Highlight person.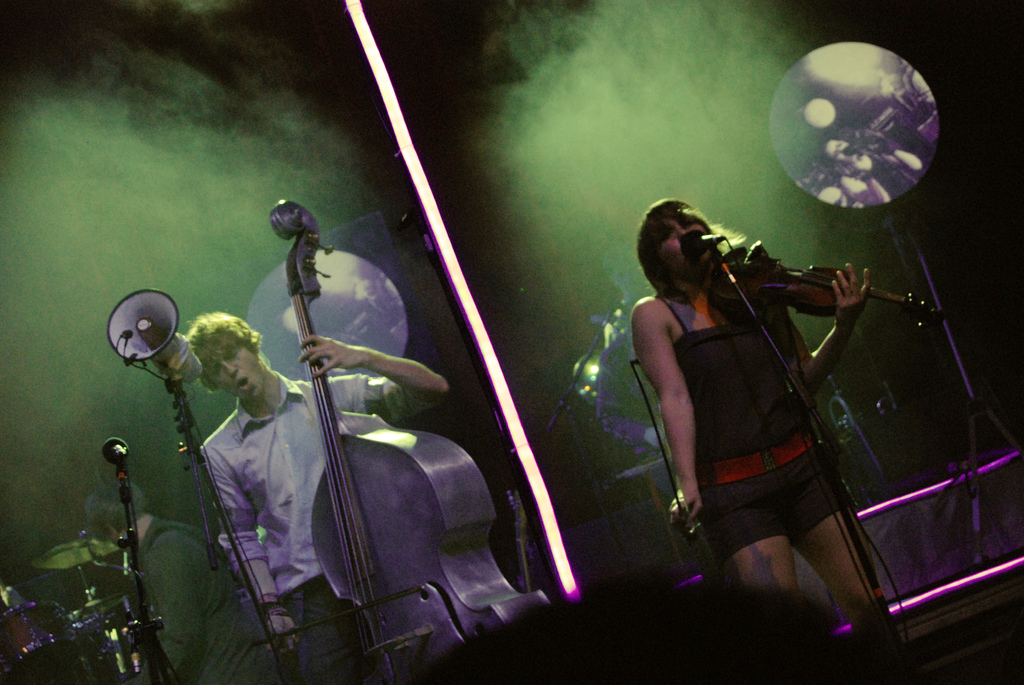
Highlighted region: <bbox>216, 310, 449, 684</bbox>.
